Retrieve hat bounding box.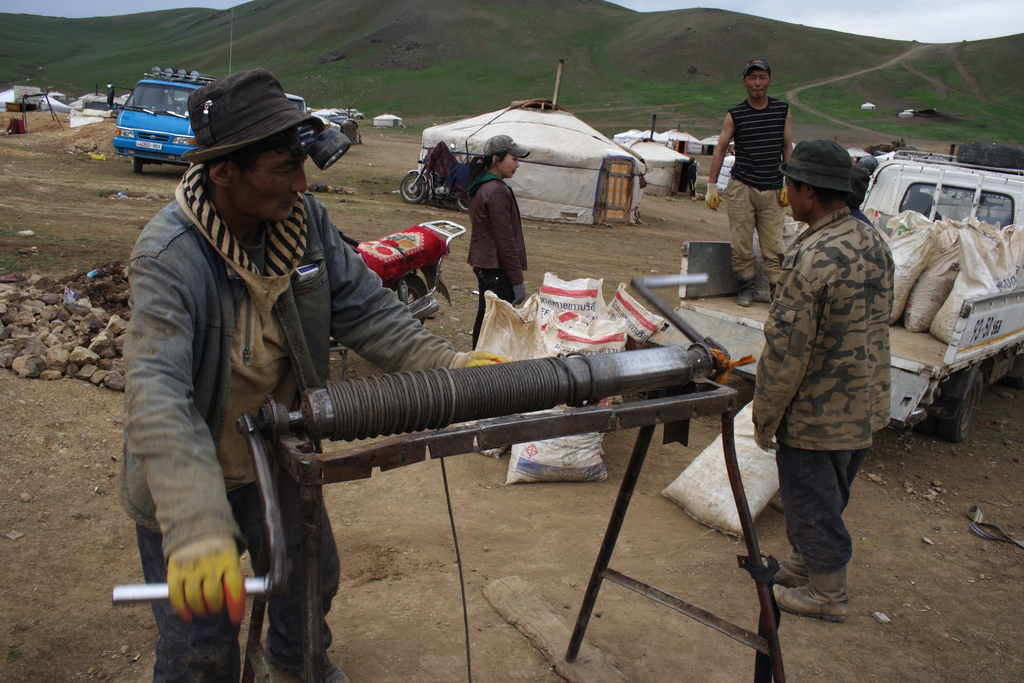
Bounding box: (left=743, top=62, right=767, bottom=80).
